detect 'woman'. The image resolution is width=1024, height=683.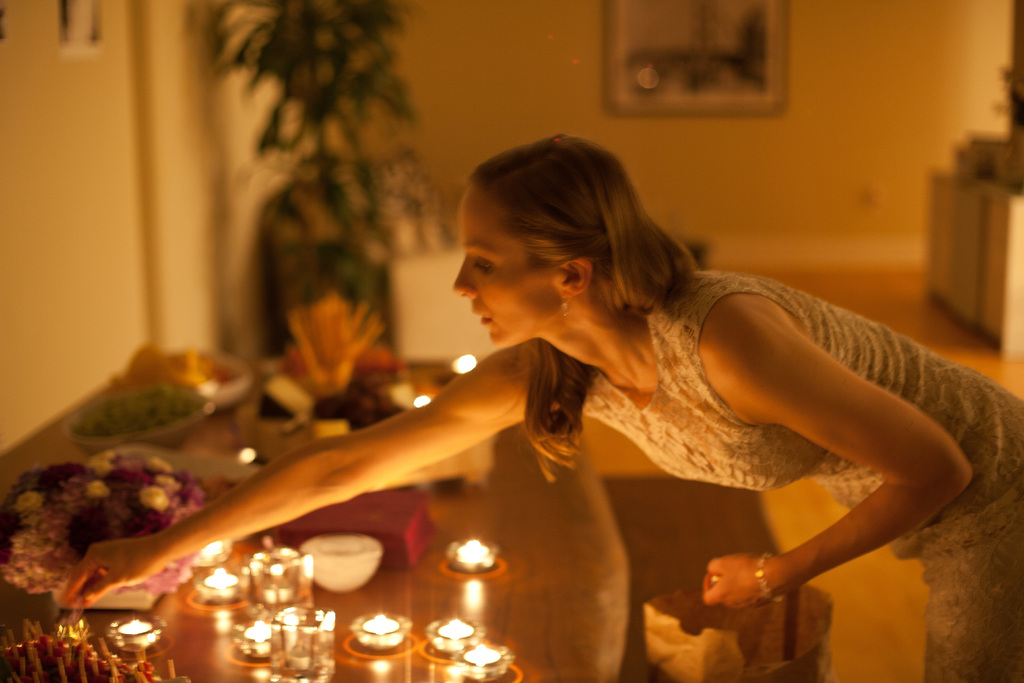
left=57, top=125, right=1023, bottom=682.
